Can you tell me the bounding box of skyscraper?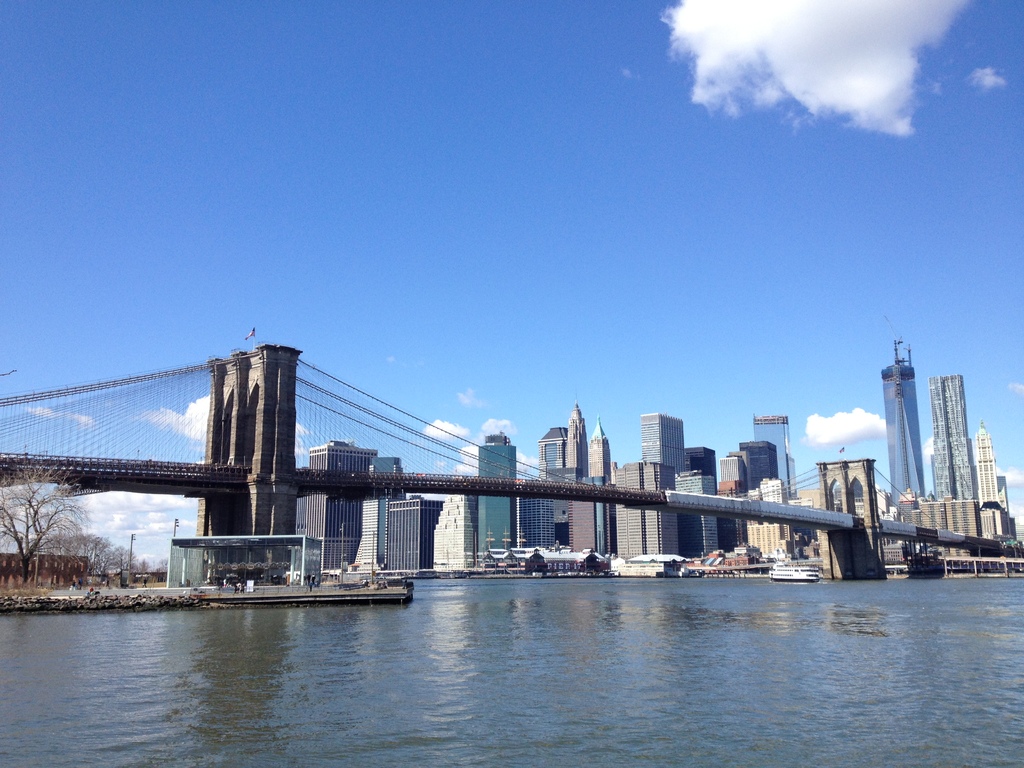
<bbox>535, 422, 578, 484</bbox>.
